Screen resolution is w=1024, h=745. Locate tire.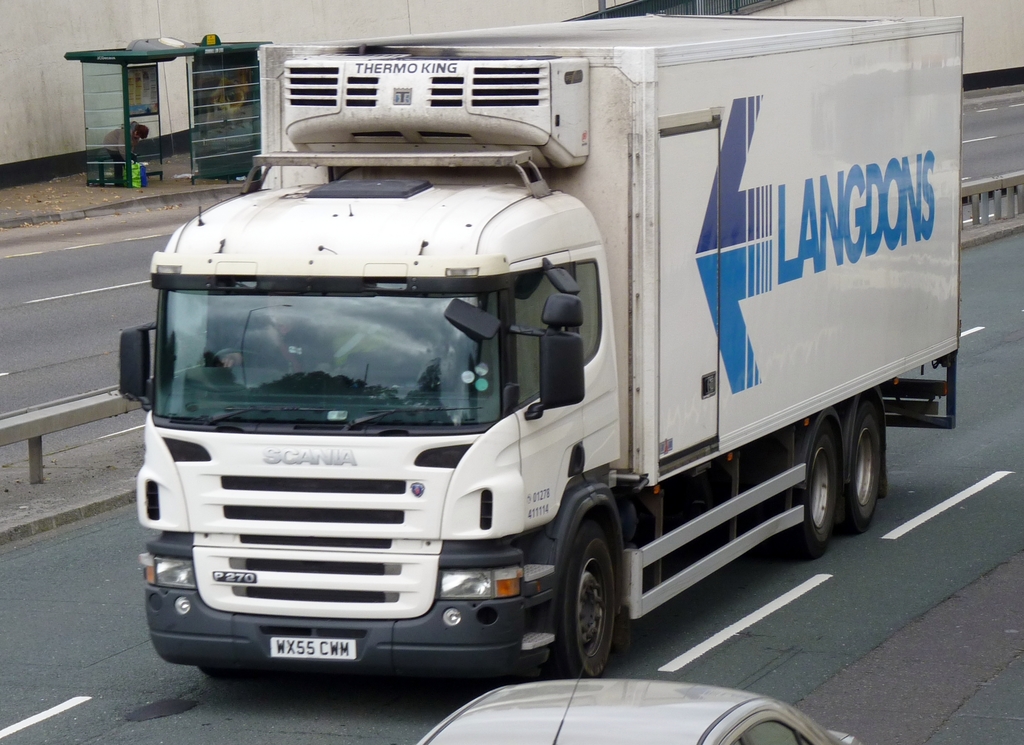
[left=842, top=397, right=881, bottom=539].
